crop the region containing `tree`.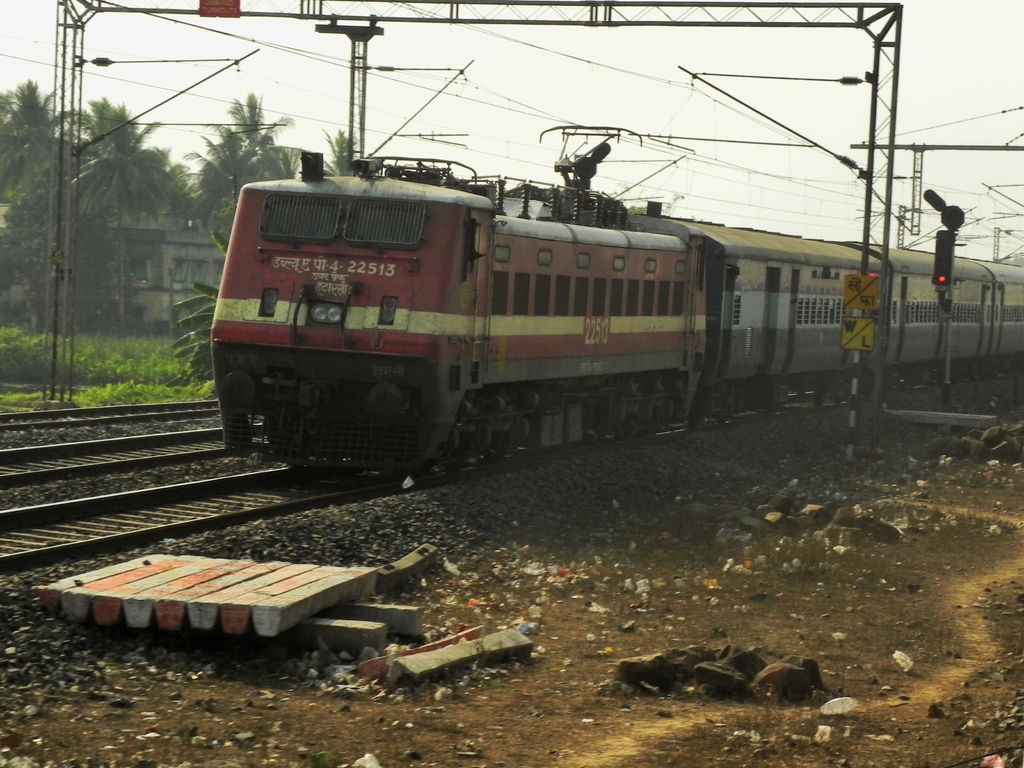
Crop region: (140, 230, 239, 365).
